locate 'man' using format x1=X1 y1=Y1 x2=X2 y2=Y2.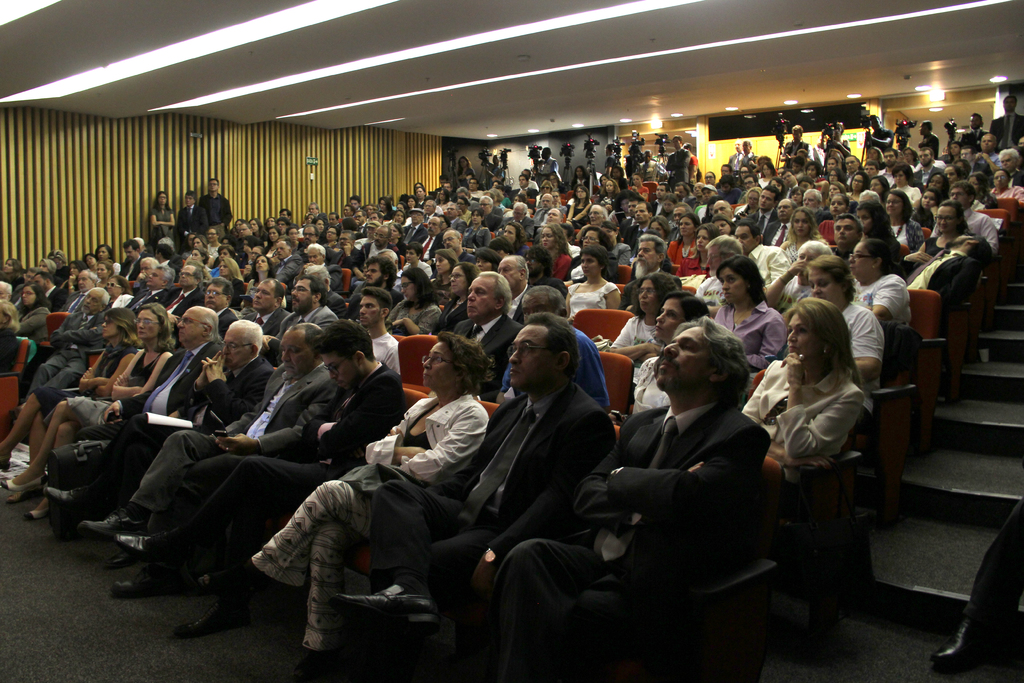
x1=273 y1=243 x2=300 y2=300.
